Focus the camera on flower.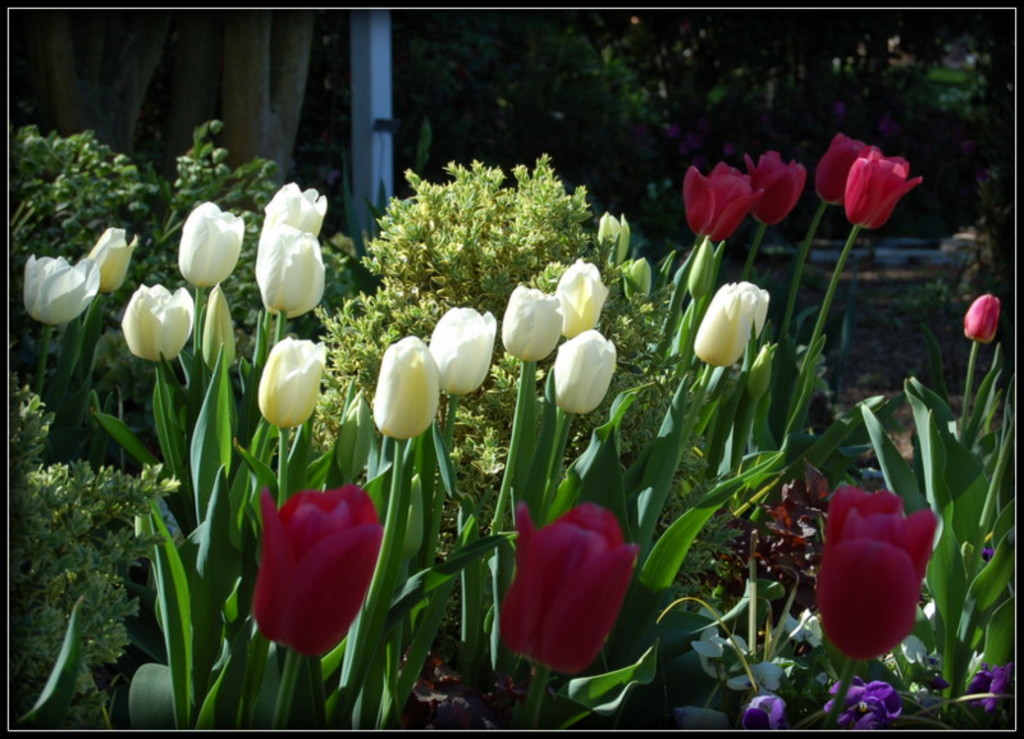
Focus region: [27,254,104,320].
